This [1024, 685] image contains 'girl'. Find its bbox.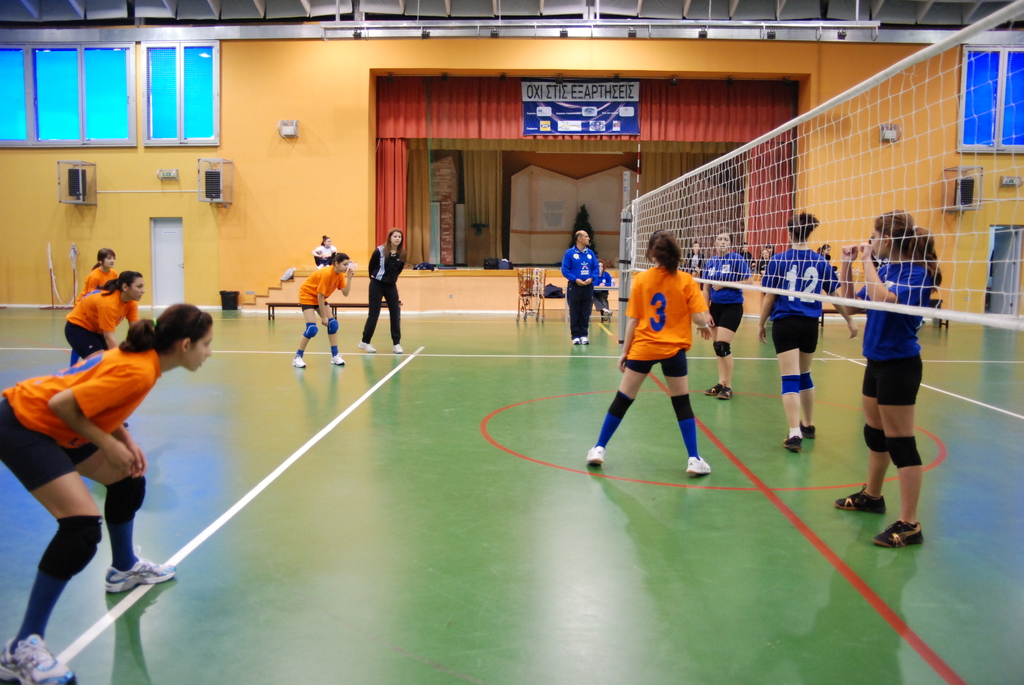
select_region(819, 242, 831, 260).
